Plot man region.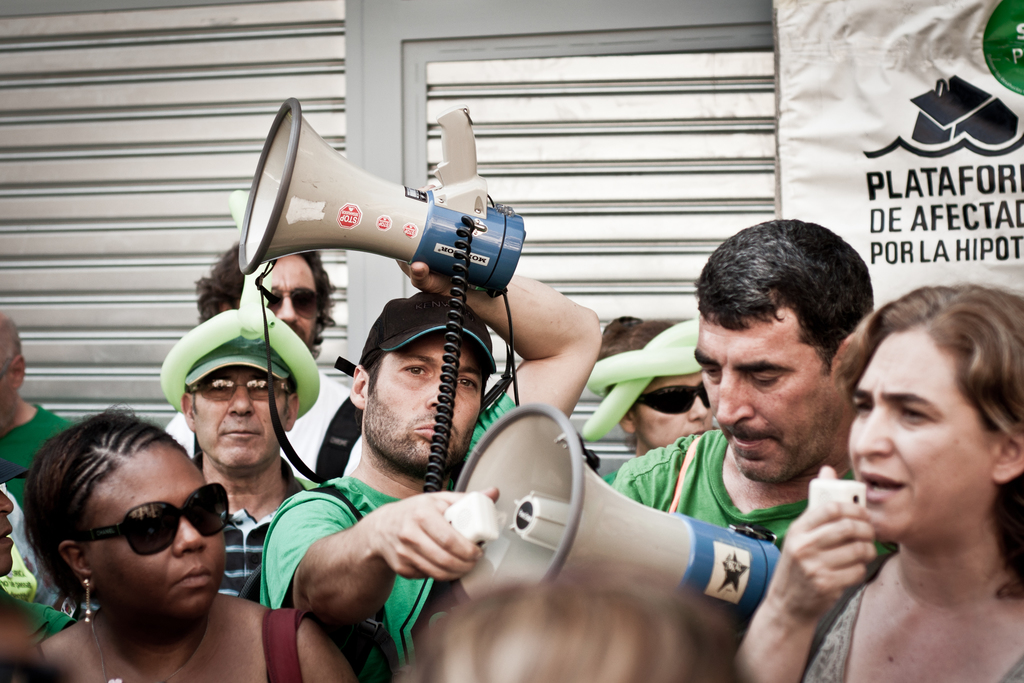
Plotted at box=[157, 304, 321, 601].
